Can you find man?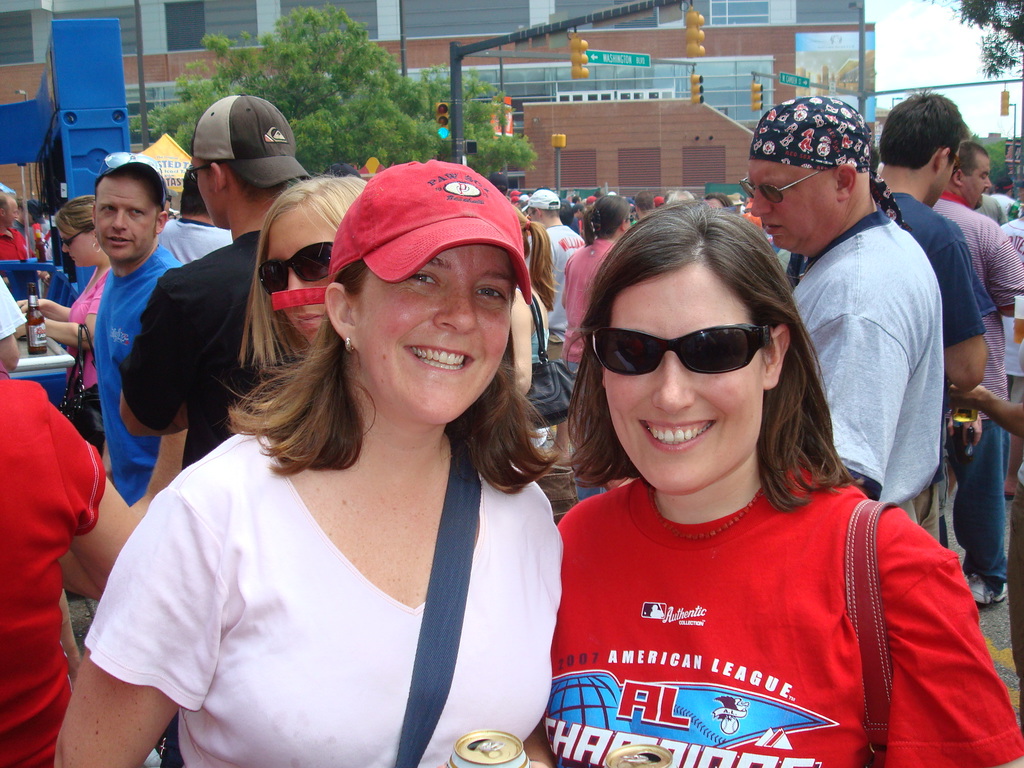
Yes, bounding box: region(945, 145, 1023, 609).
